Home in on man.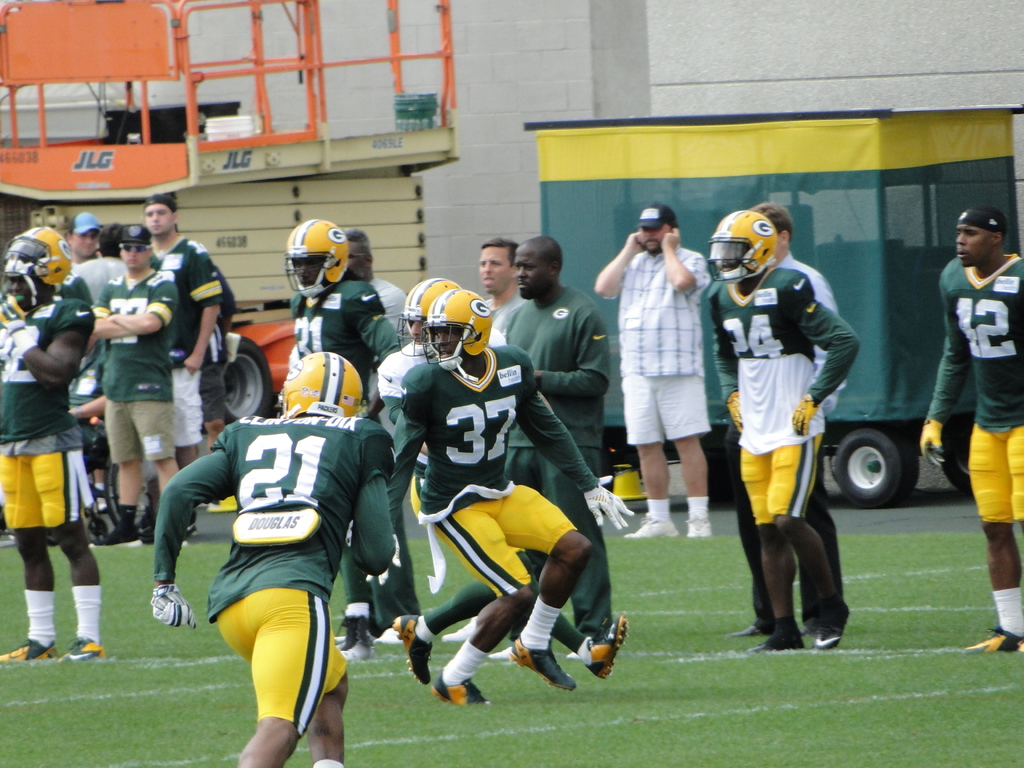
Homed in at box(371, 285, 616, 696).
